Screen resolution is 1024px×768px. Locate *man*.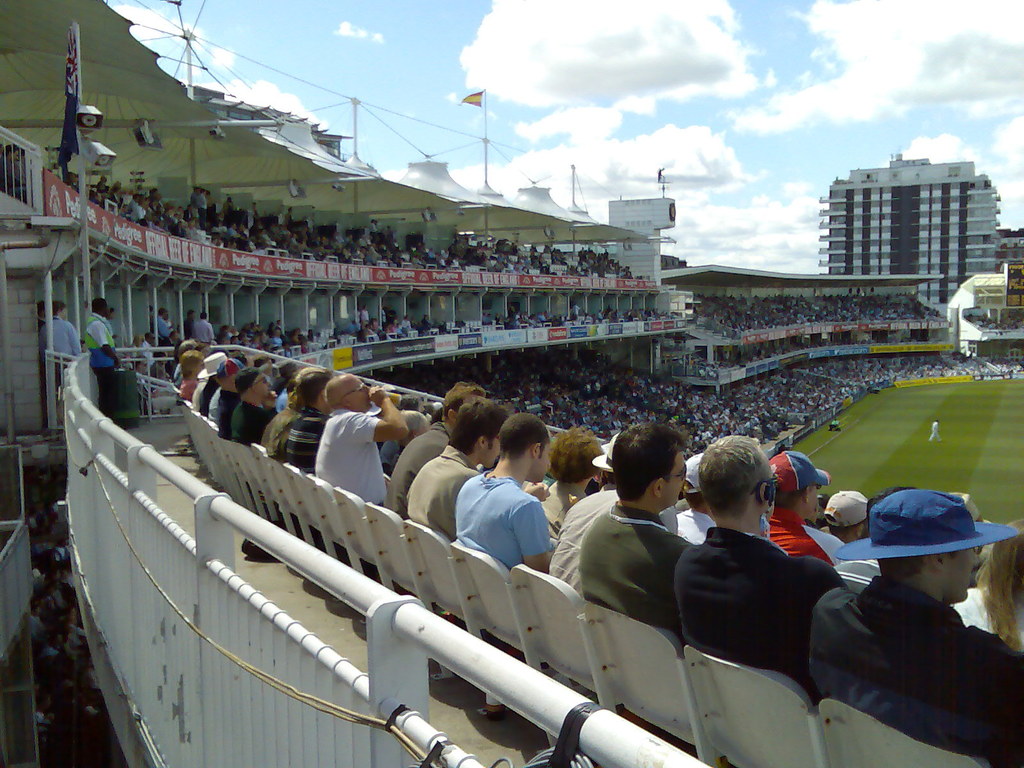
(158, 308, 175, 345).
